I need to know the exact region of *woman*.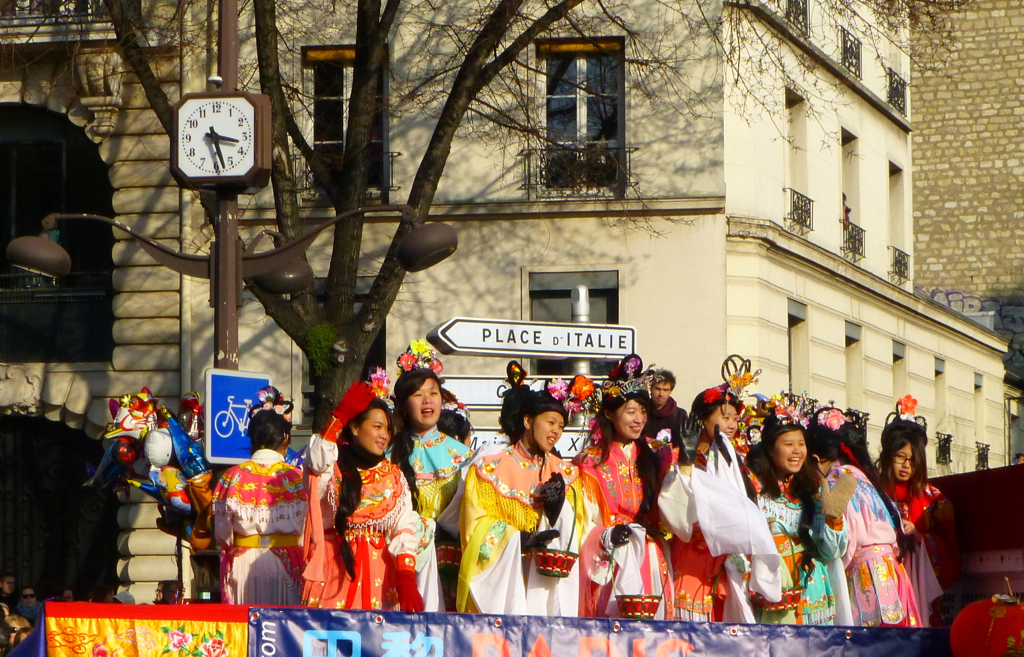
Region: {"x1": 432, "y1": 404, "x2": 477, "y2": 557}.
